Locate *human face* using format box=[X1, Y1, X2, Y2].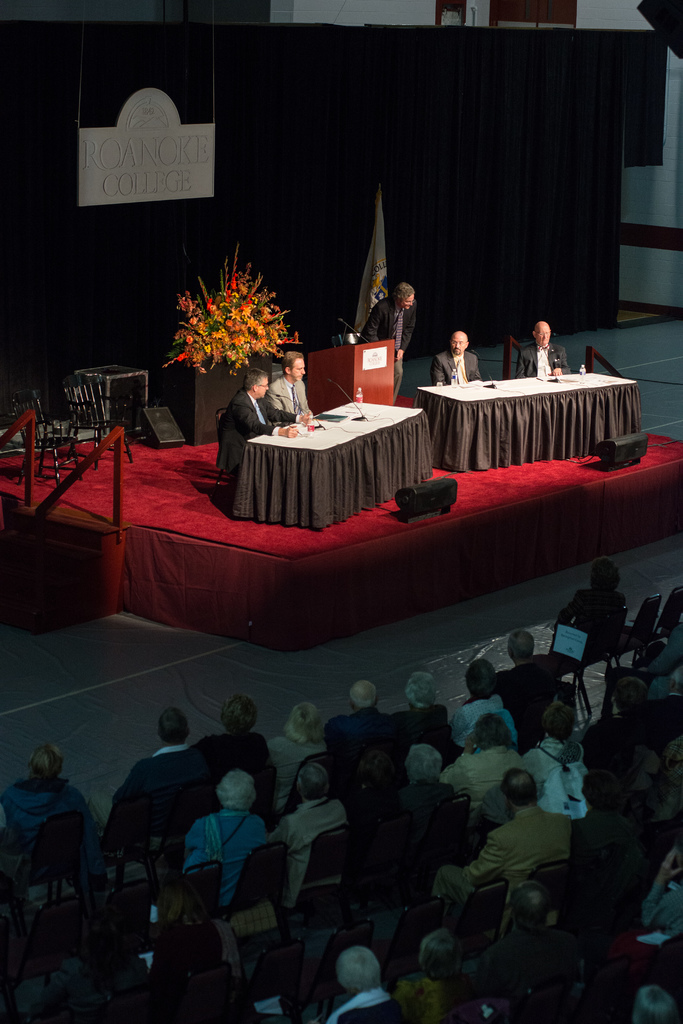
box=[447, 330, 469, 356].
